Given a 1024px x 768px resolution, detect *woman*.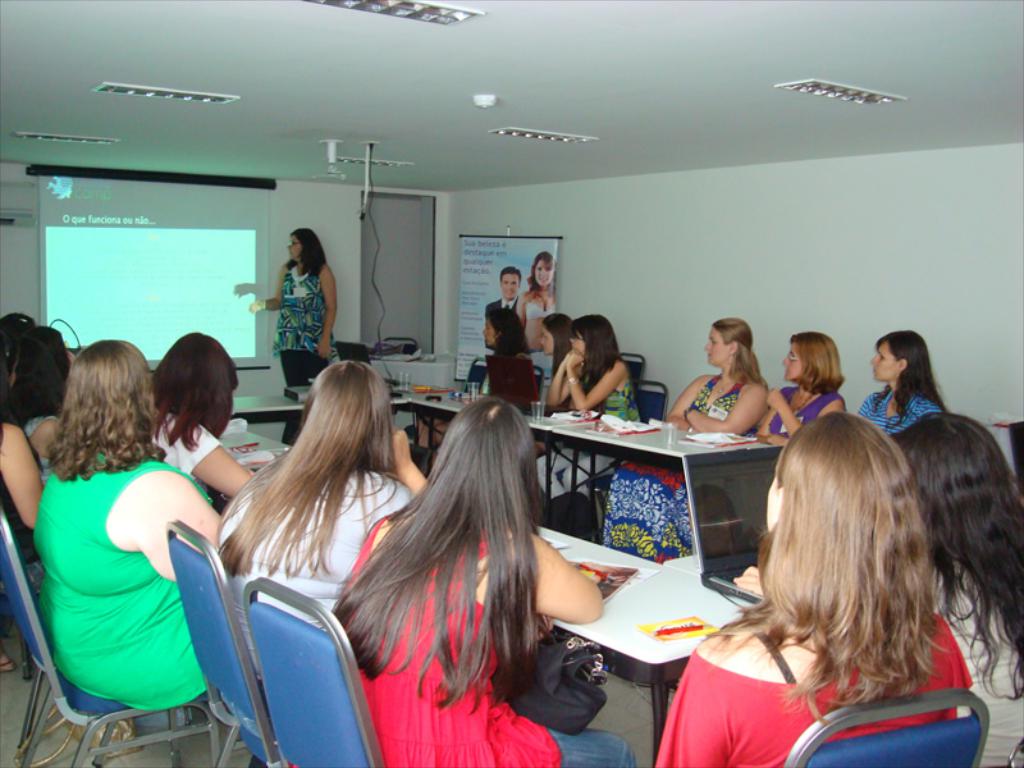
locate(321, 394, 646, 767).
